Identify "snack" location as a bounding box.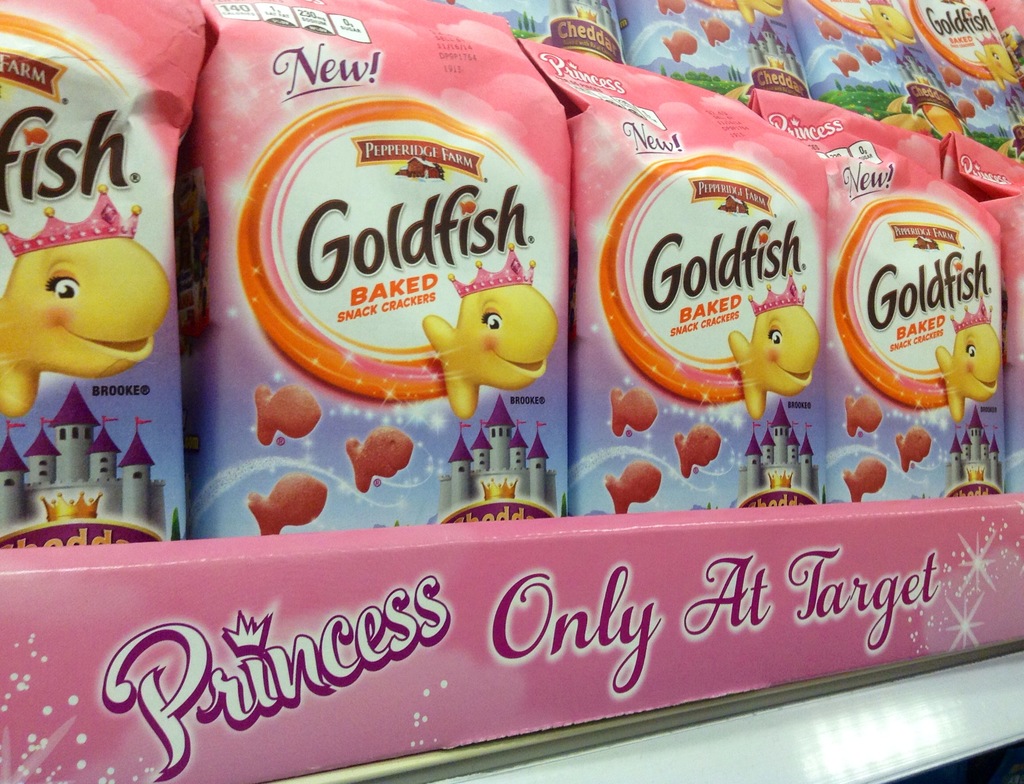
<bbox>615, 0, 807, 89</bbox>.
